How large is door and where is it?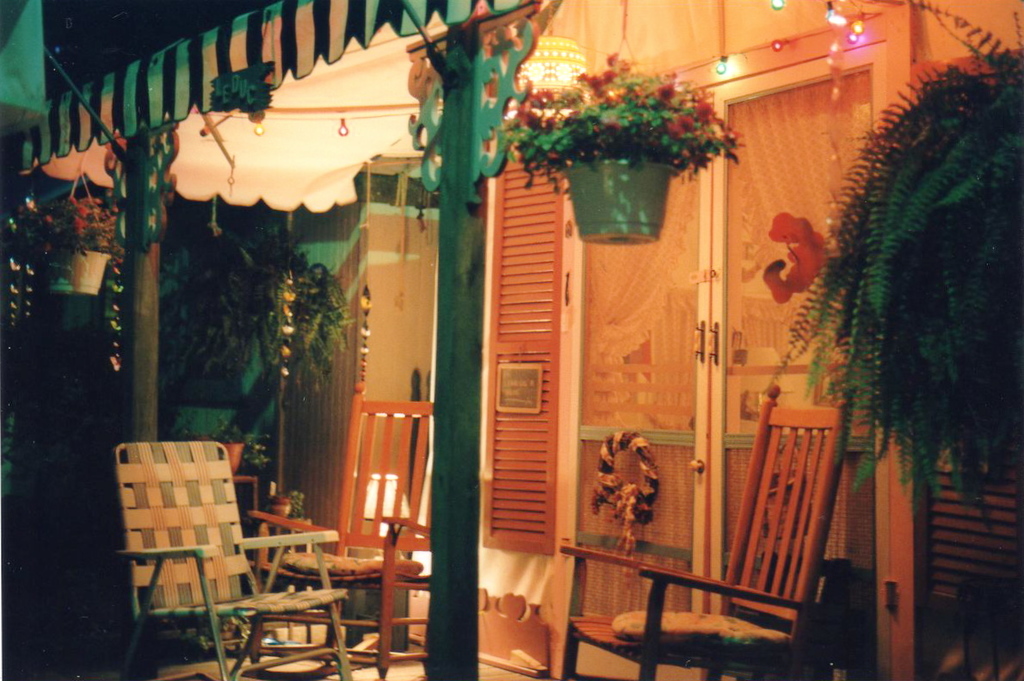
Bounding box: (706,37,883,678).
